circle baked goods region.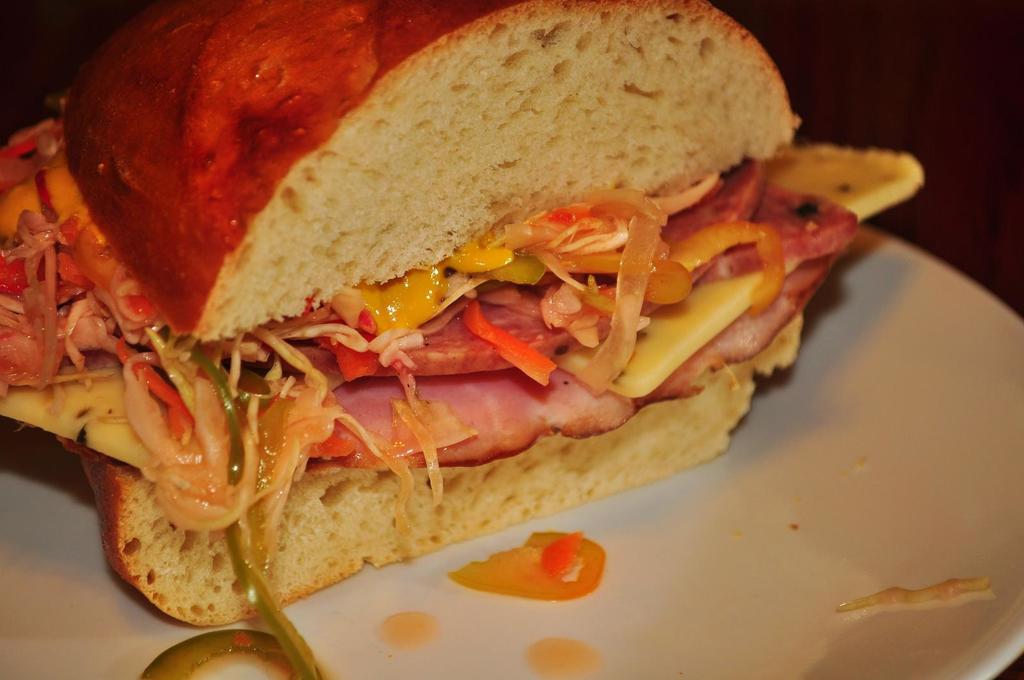
Region: detection(0, 0, 925, 633).
